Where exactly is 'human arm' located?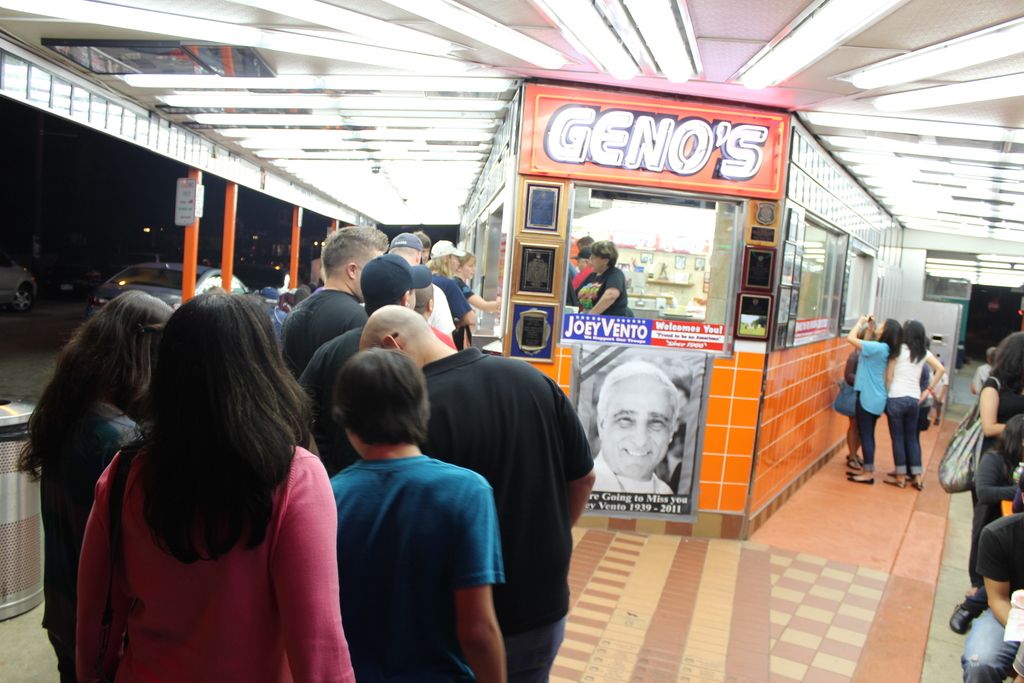
Its bounding box is bbox=[458, 278, 493, 312].
